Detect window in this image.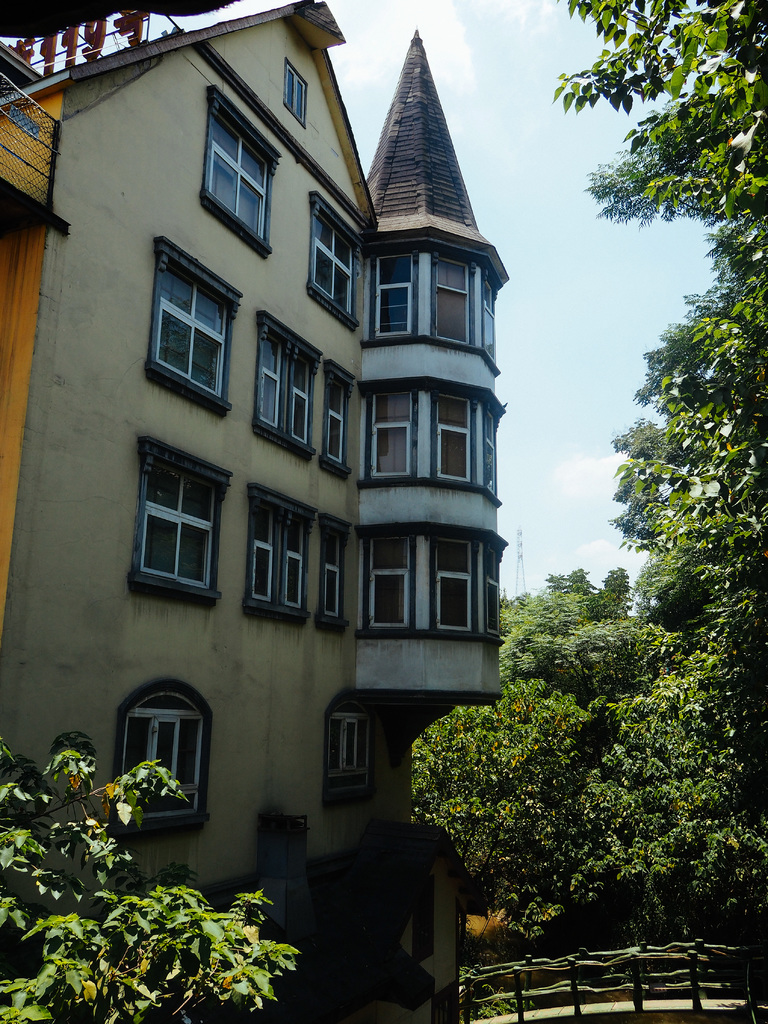
Detection: (321,692,377,808).
